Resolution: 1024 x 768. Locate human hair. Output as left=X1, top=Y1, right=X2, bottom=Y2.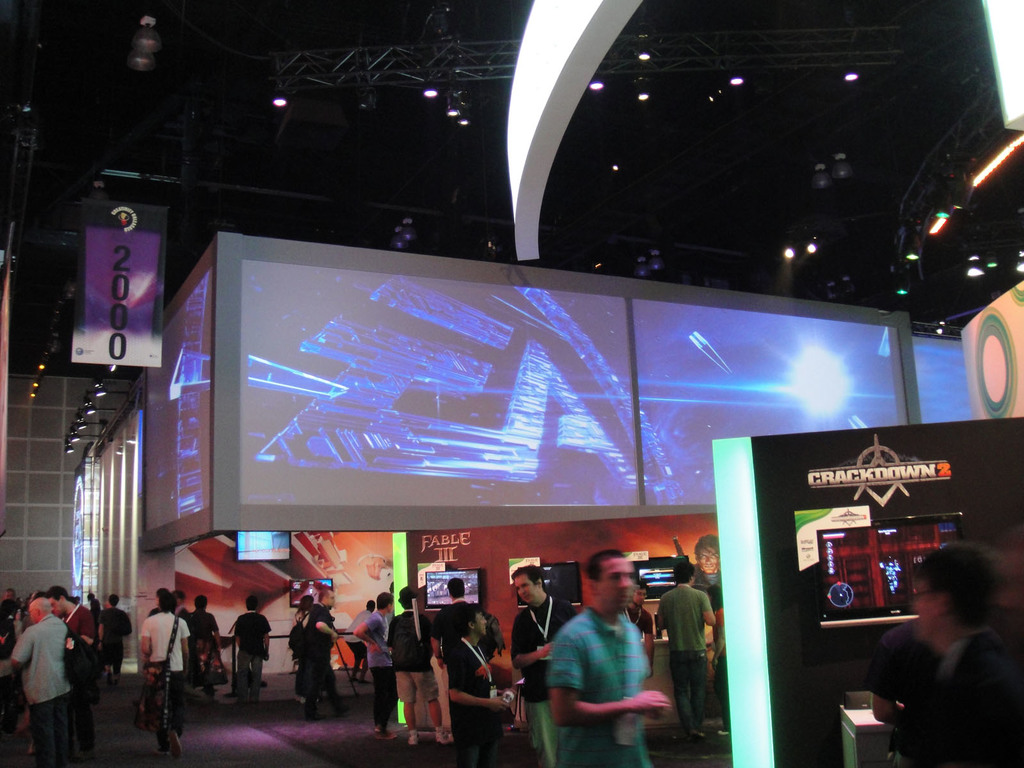
left=375, top=593, right=394, bottom=611.
